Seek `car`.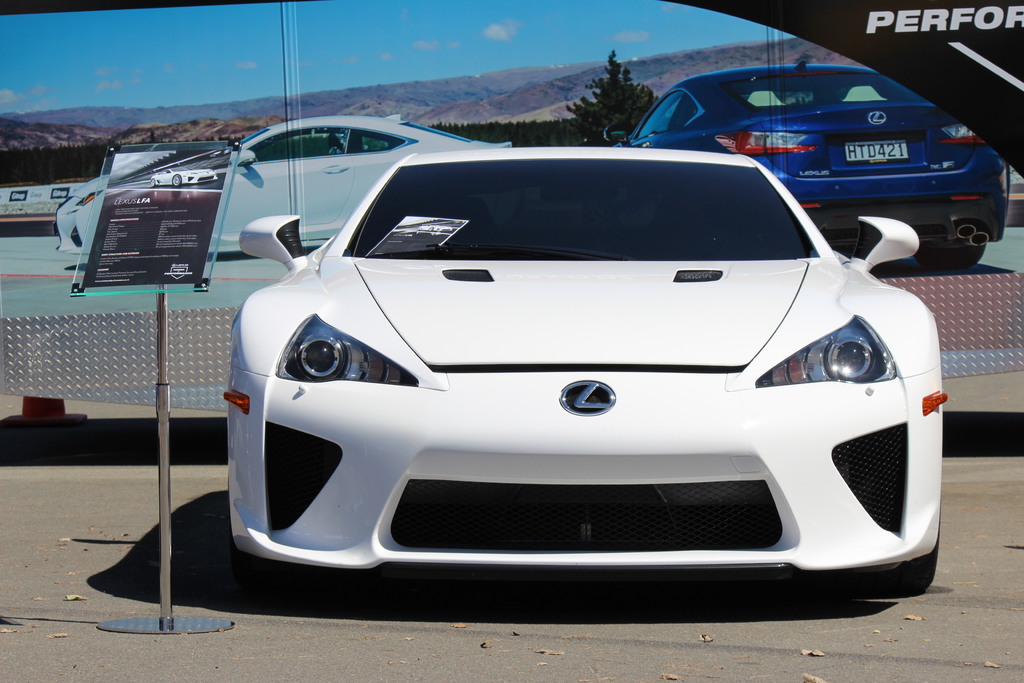
x1=604 y1=58 x2=1014 y2=267.
